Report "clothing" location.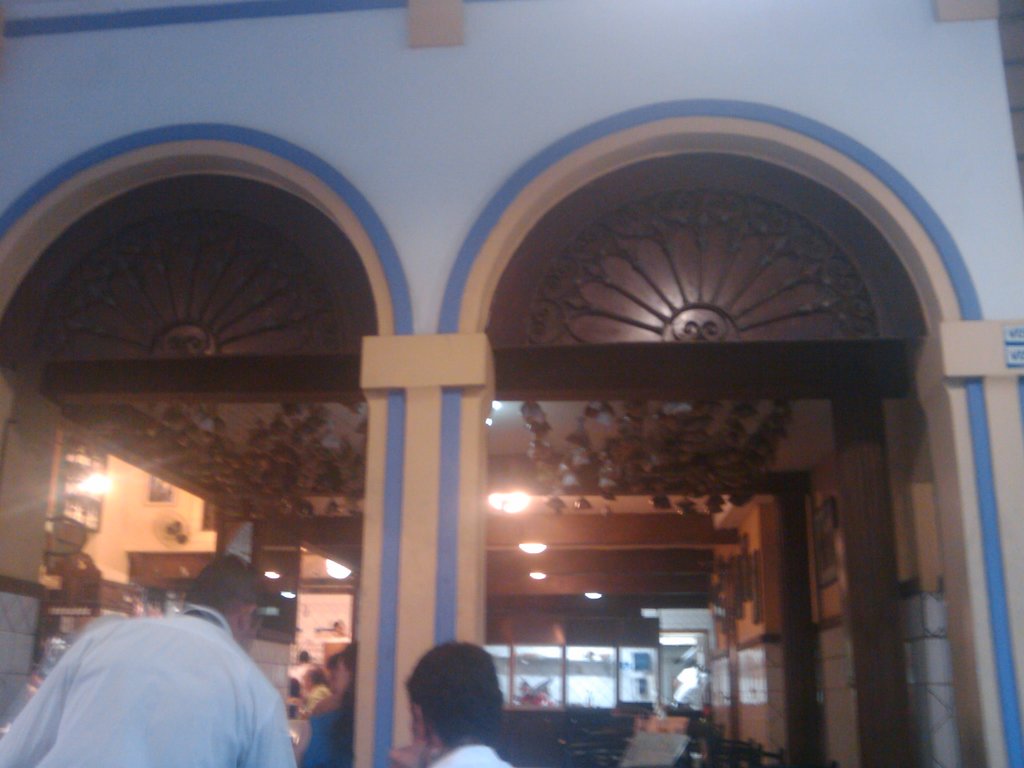
Report: [left=303, top=705, right=359, bottom=767].
